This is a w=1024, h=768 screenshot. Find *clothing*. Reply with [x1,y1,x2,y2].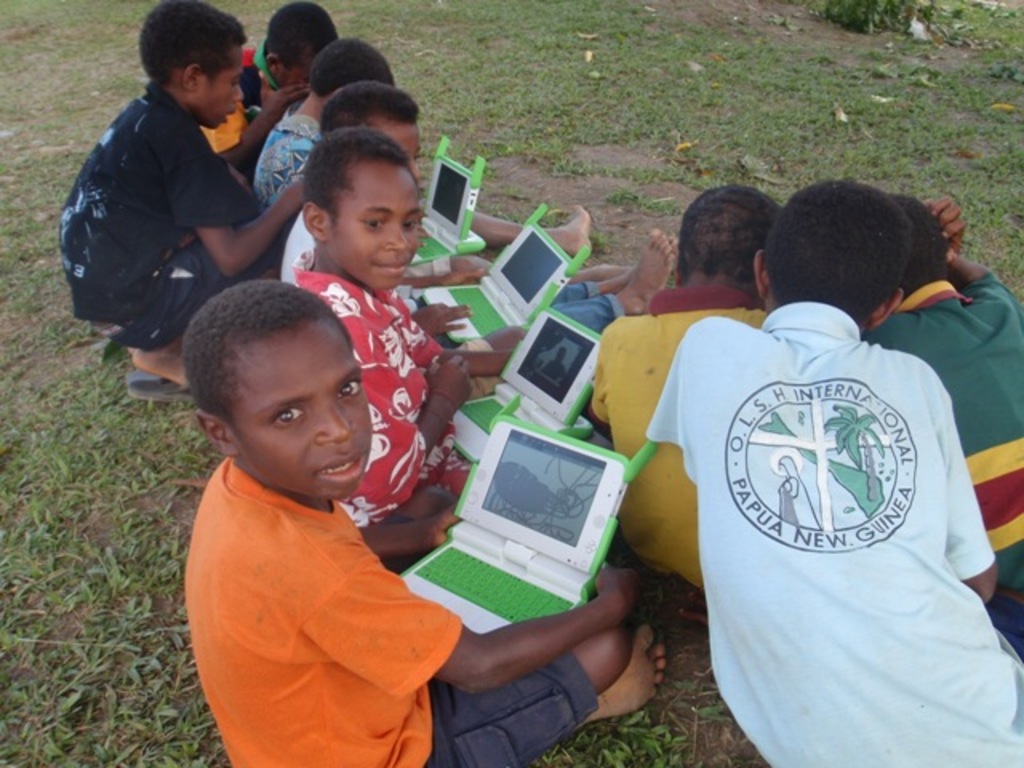
[56,75,288,350].
